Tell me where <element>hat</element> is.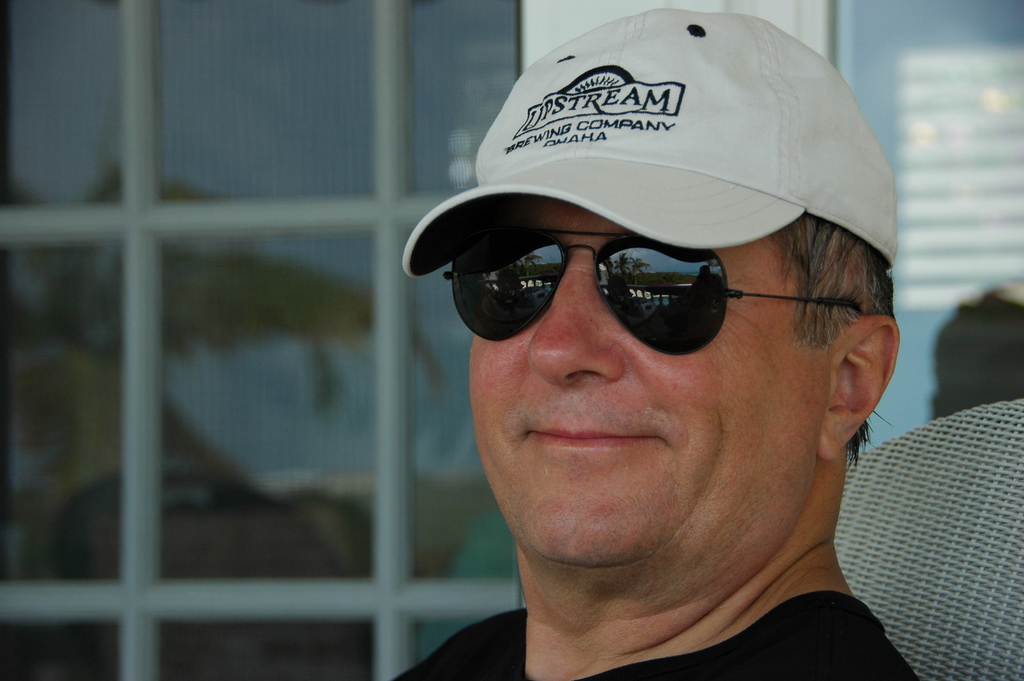
<element>hat</element> is at locate(432, 16, 912, 346).
